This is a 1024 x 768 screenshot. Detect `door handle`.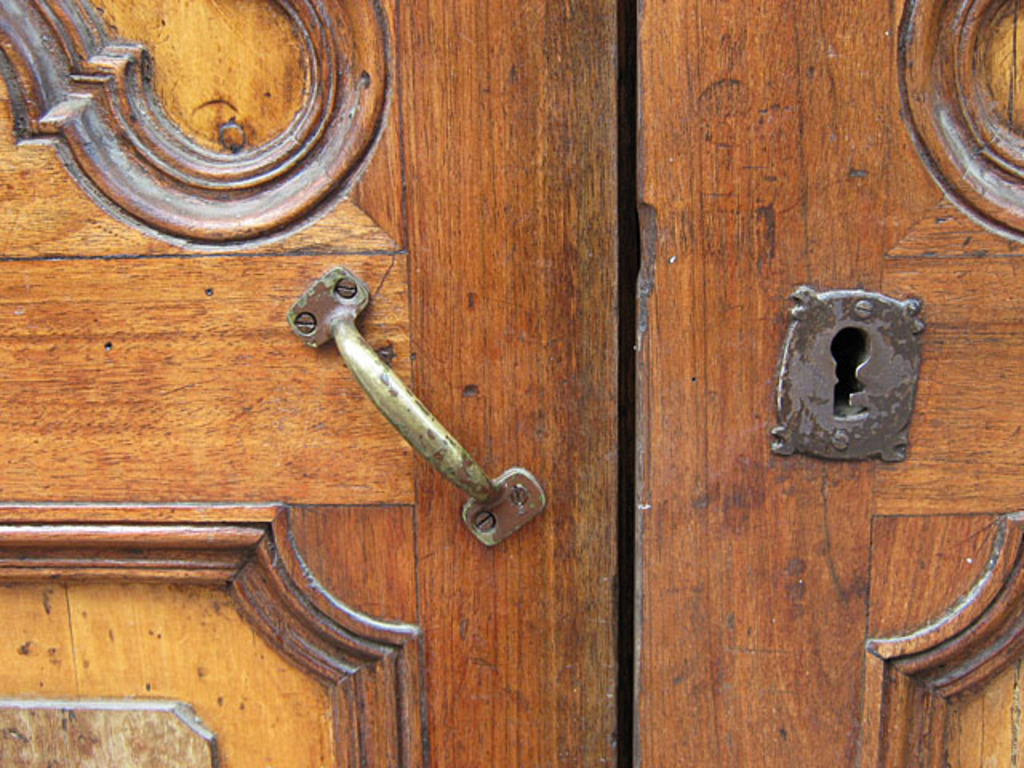
box=[285, 266, 547, 550].
